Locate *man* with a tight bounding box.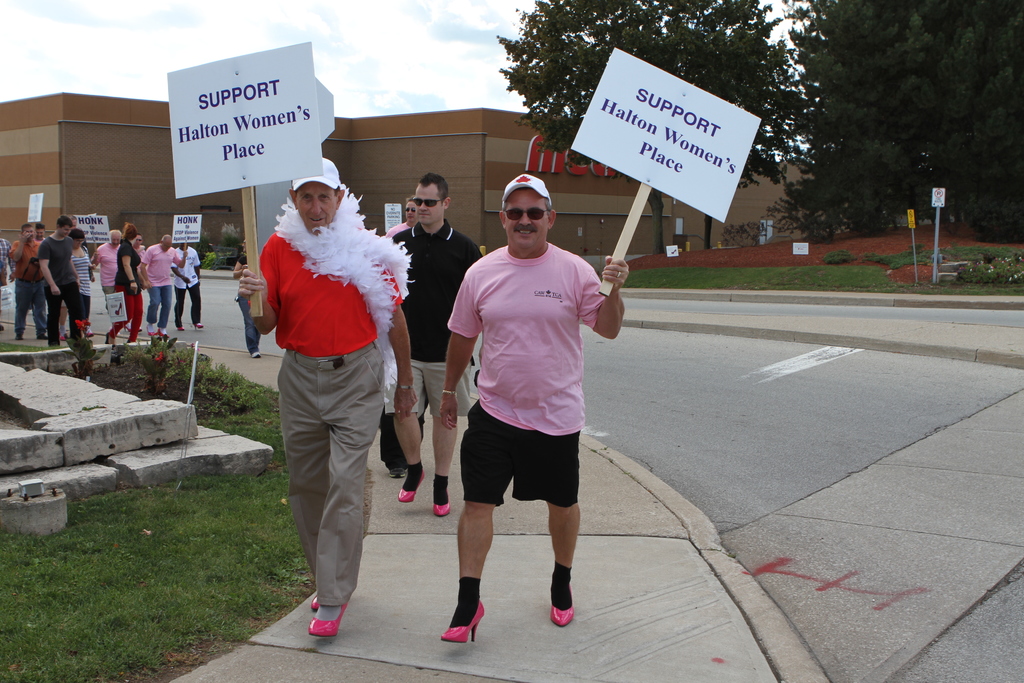
x1=177, y1=236, x2=202, y2=337.
